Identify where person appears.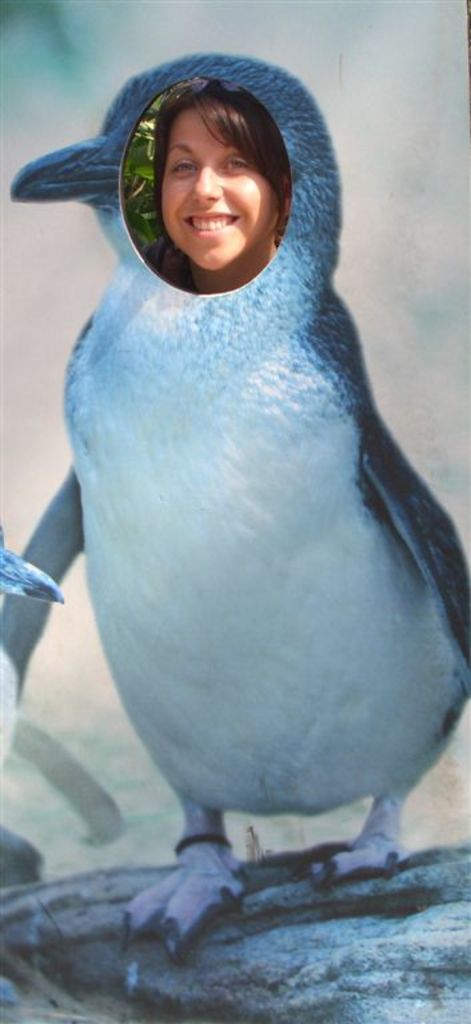
Appears at region(149, 83, 292, 289).
